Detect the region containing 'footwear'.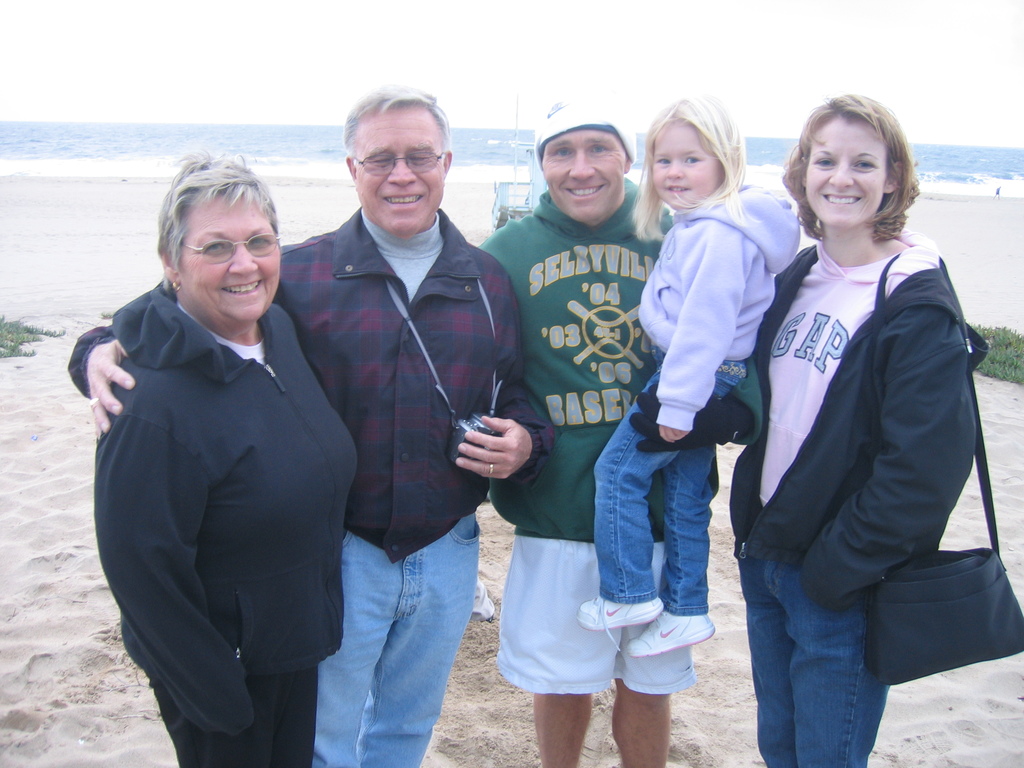
locate(622, 609, 719, 651).
